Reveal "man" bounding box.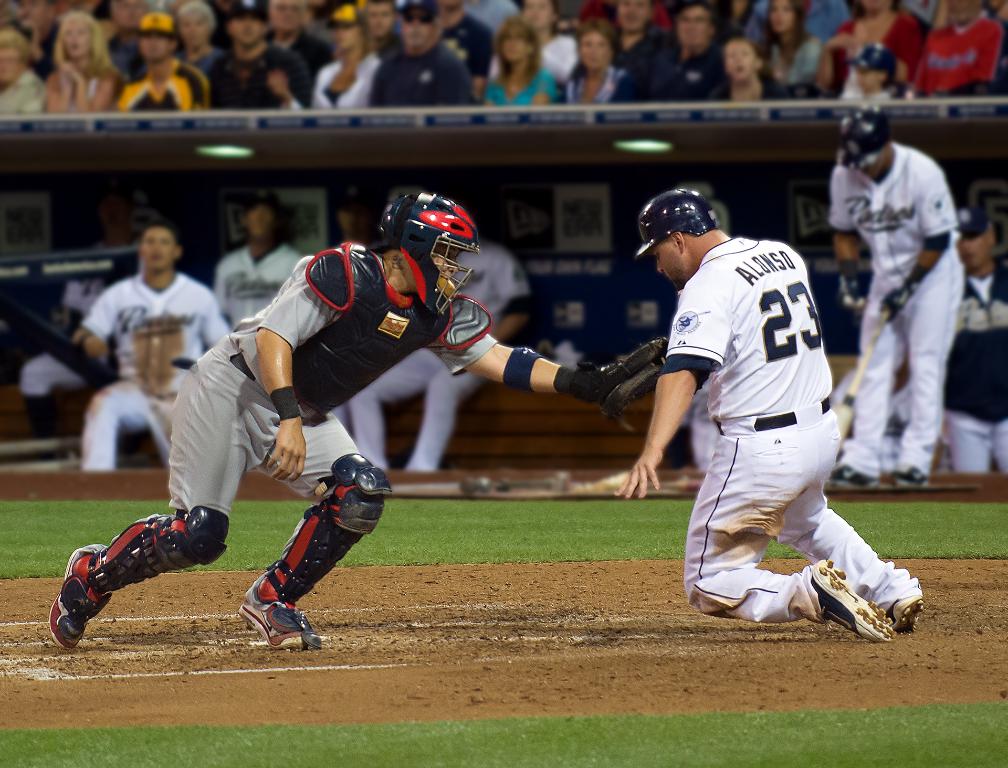
Revealed: region(213, 189, 301, 319).
